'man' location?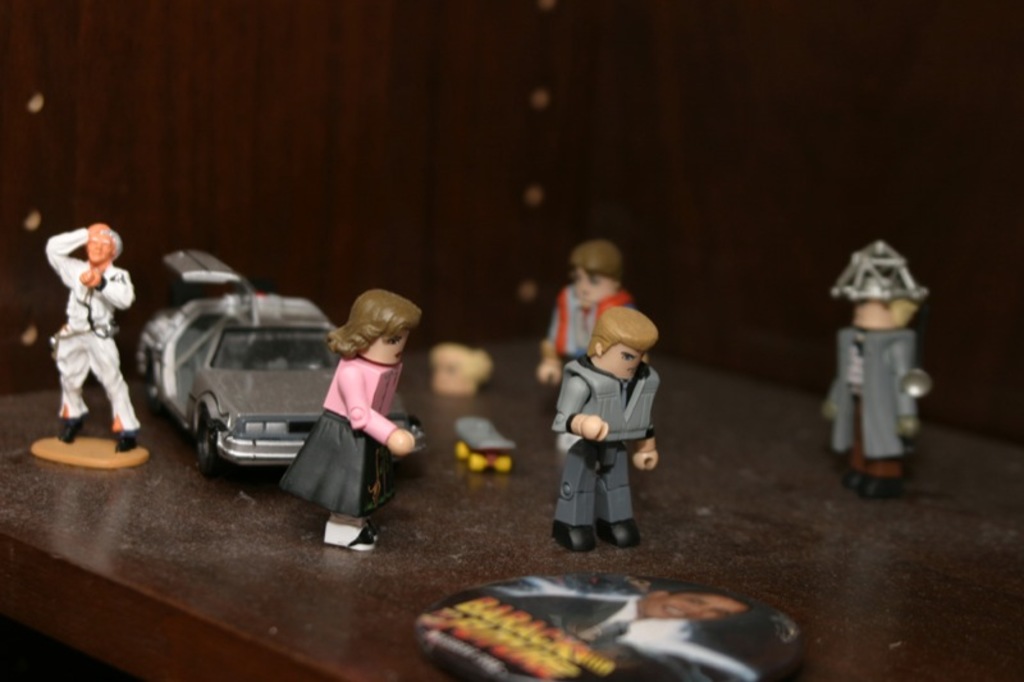
[428, 582, 756, 681]
